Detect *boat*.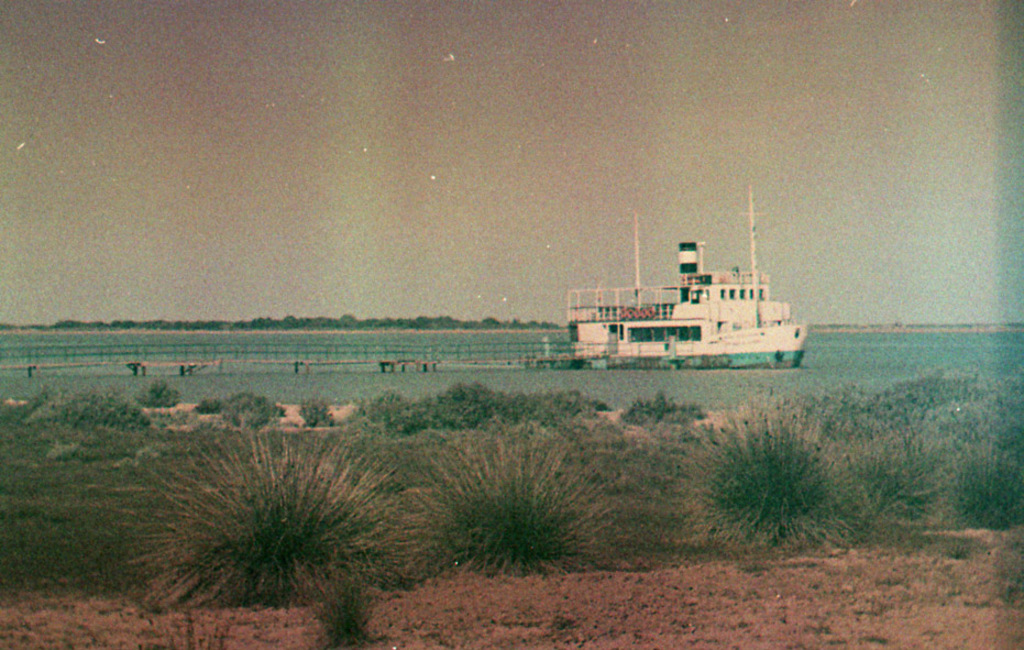
Detected at bbox=(562, 209, 846, 375).
